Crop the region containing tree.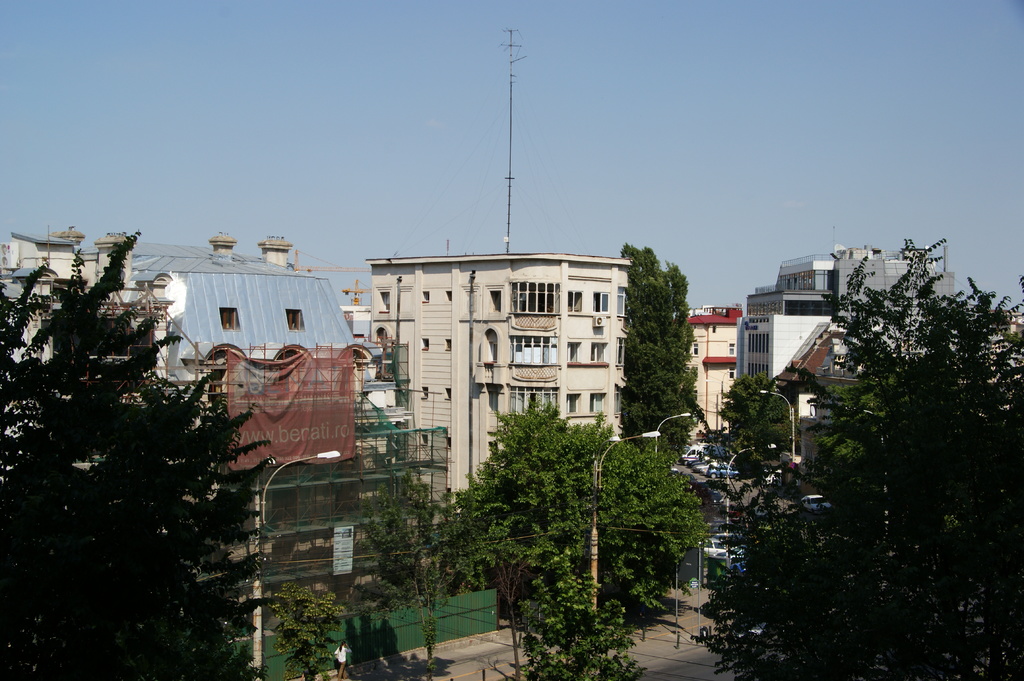
Crop region: box(265, 587, 341, 680).
